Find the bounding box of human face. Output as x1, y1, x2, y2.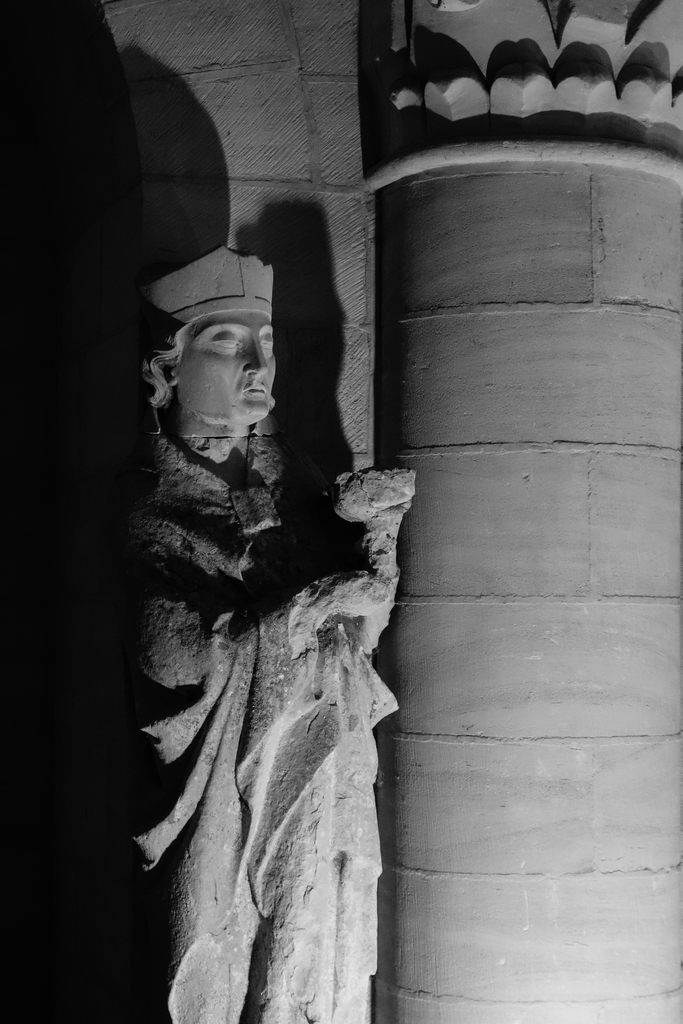
176, 308, 276, 419.
